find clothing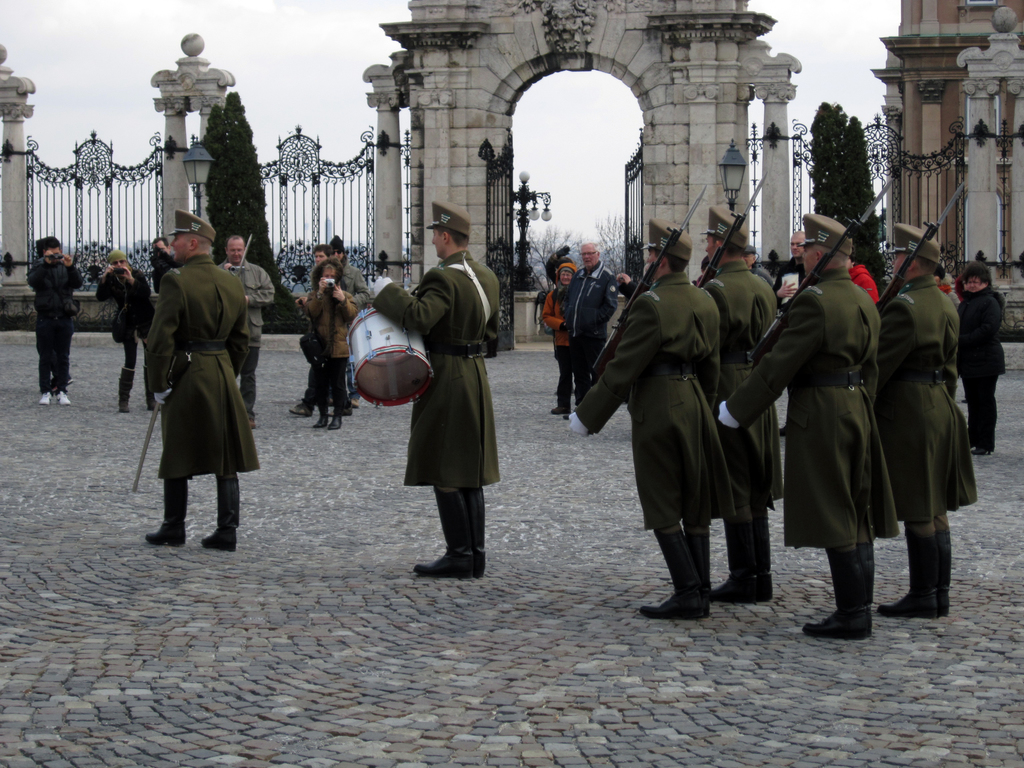
box(141, 258, 262, 518)
